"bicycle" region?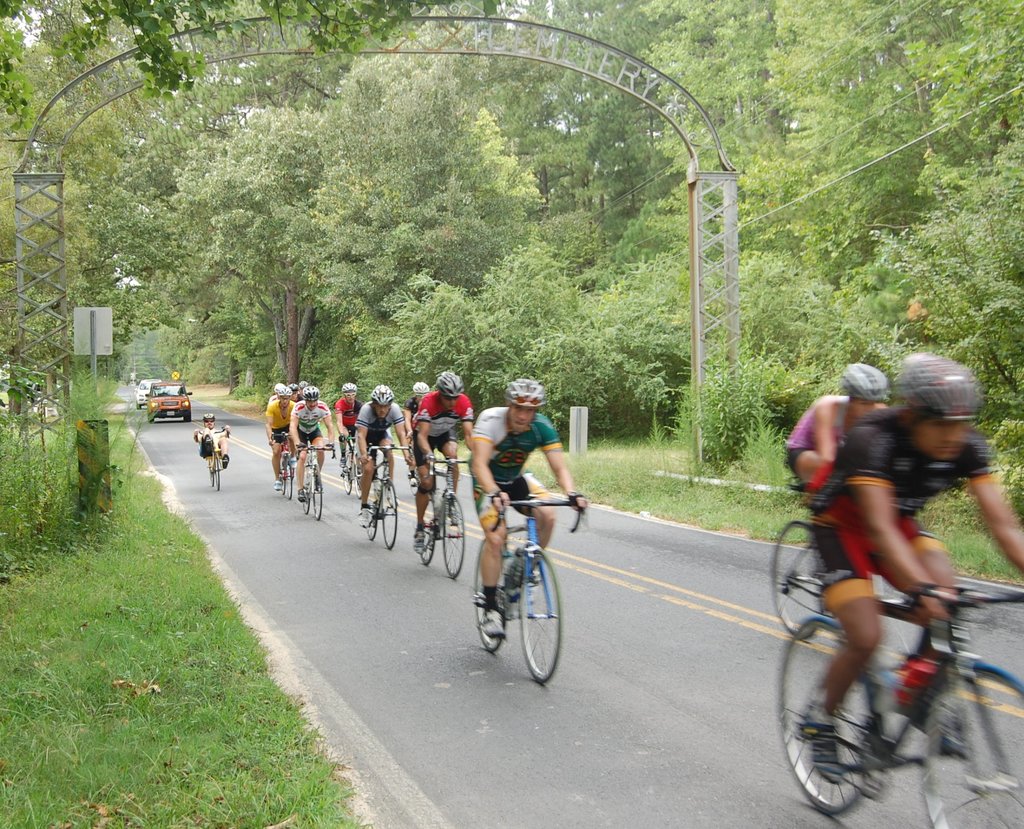
(x1=469, y1=494, x2=584, y2=687)
